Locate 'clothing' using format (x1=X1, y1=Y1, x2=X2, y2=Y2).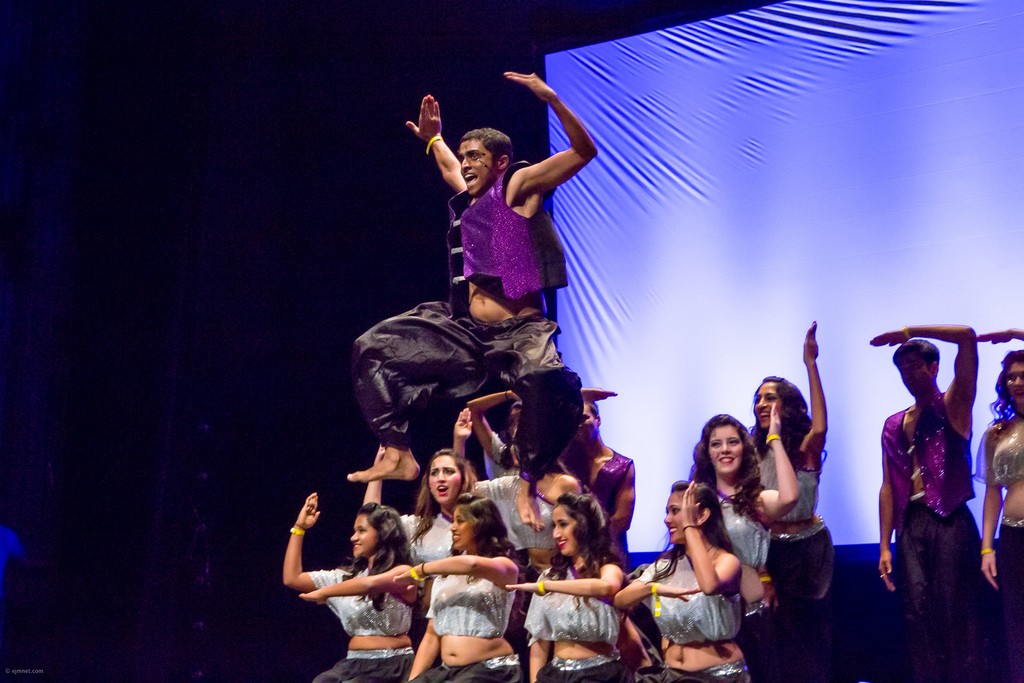
(x1=433, y1=570, x2=518, y2=638).
